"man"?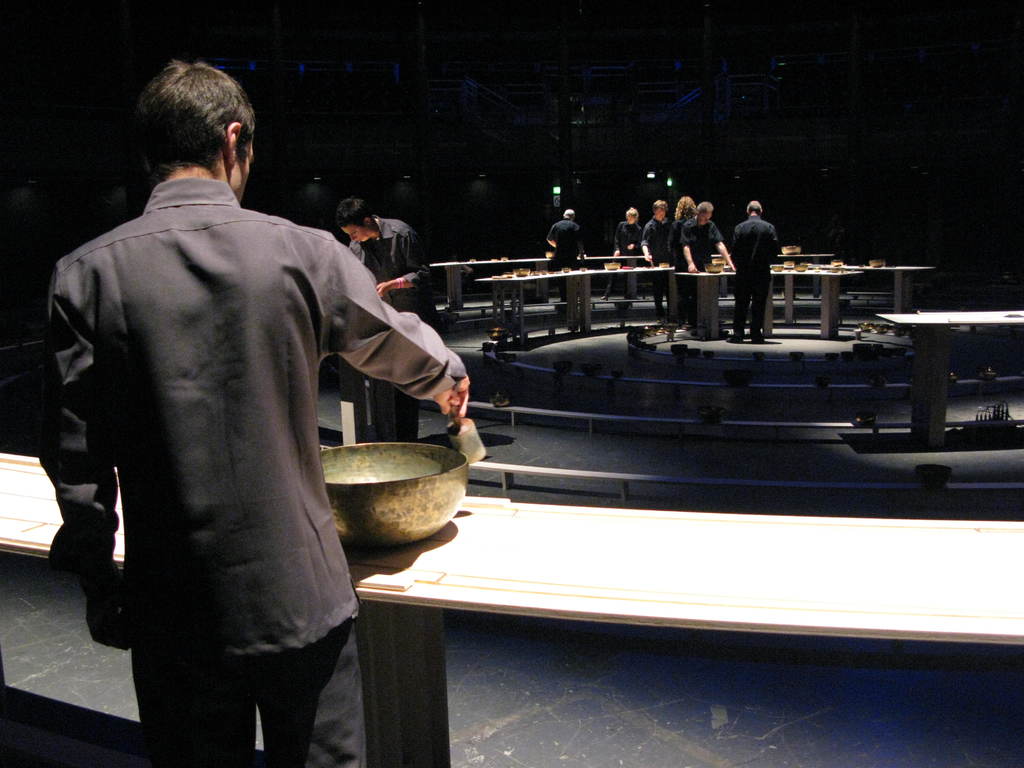
Rect(644, 197, 669, 262)
